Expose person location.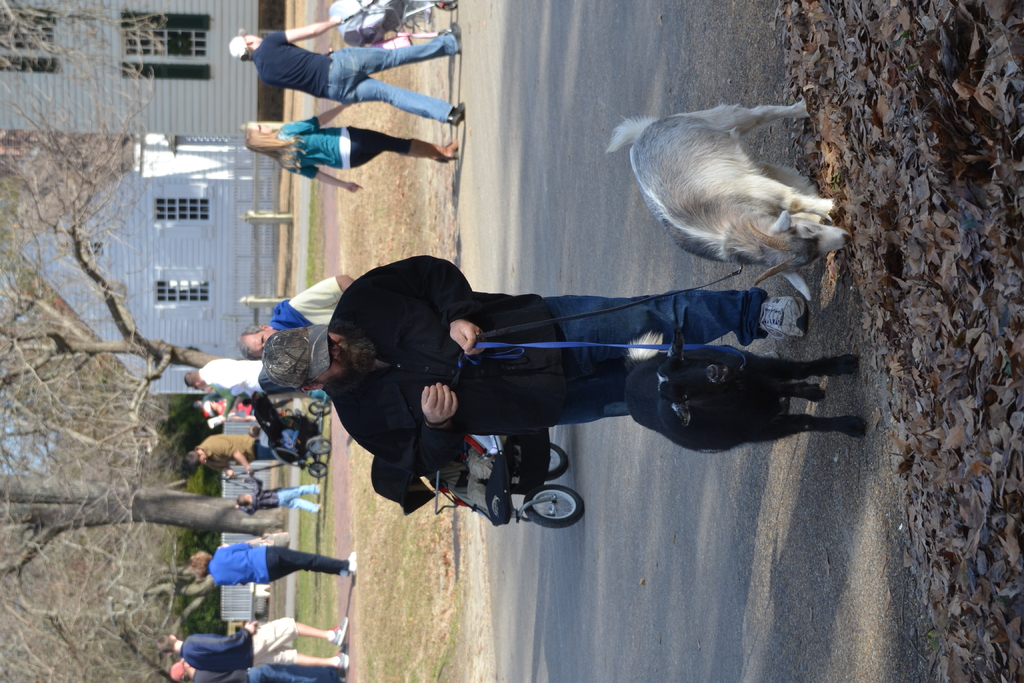
Exposed at 153 623 351 666.
